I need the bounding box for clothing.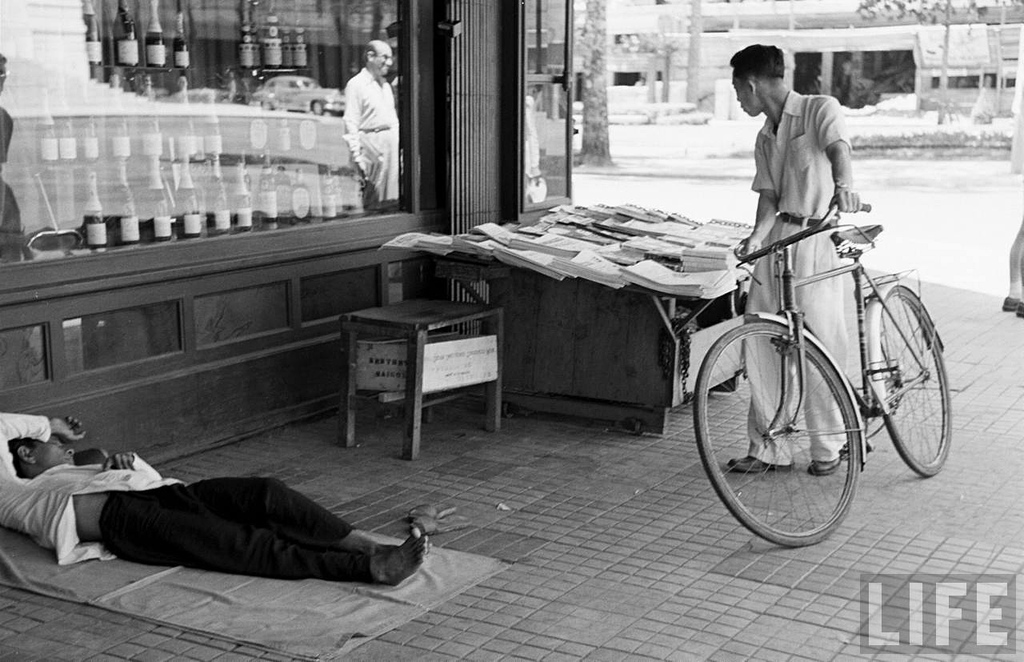
Here it is: x1=0, y1=411, x2=378, y2=569.
